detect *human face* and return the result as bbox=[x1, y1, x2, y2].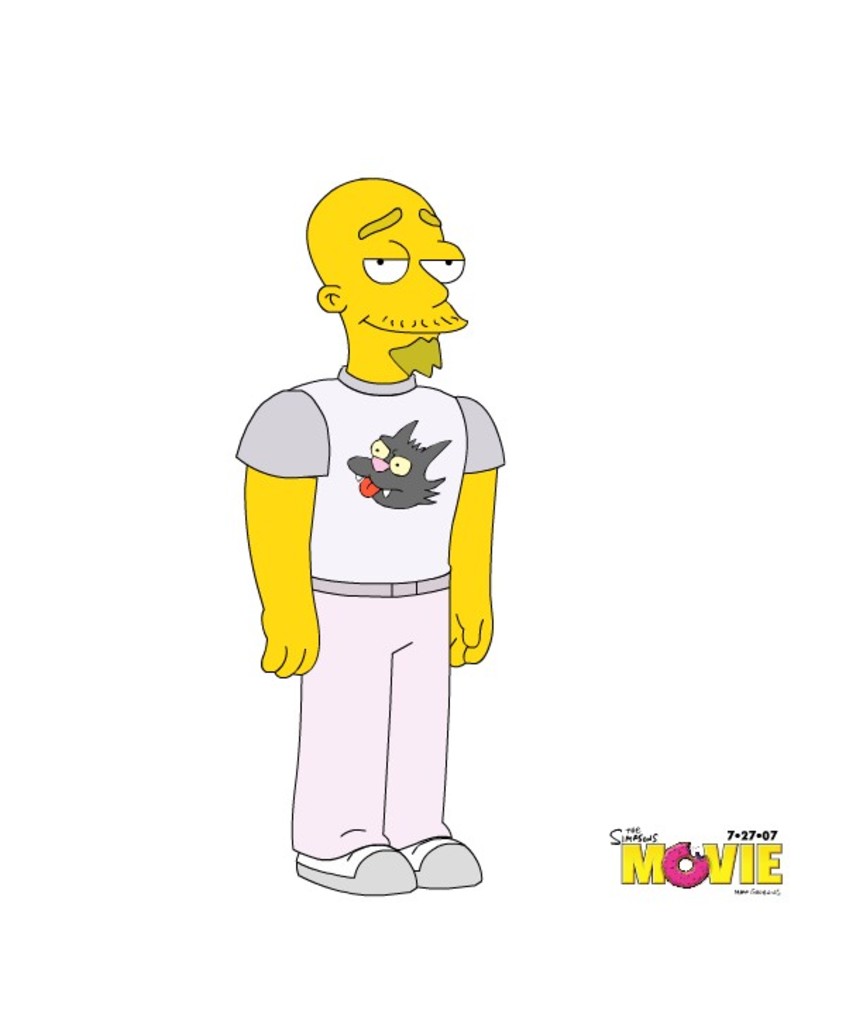
bbox=[341, 188, 471, 372].
